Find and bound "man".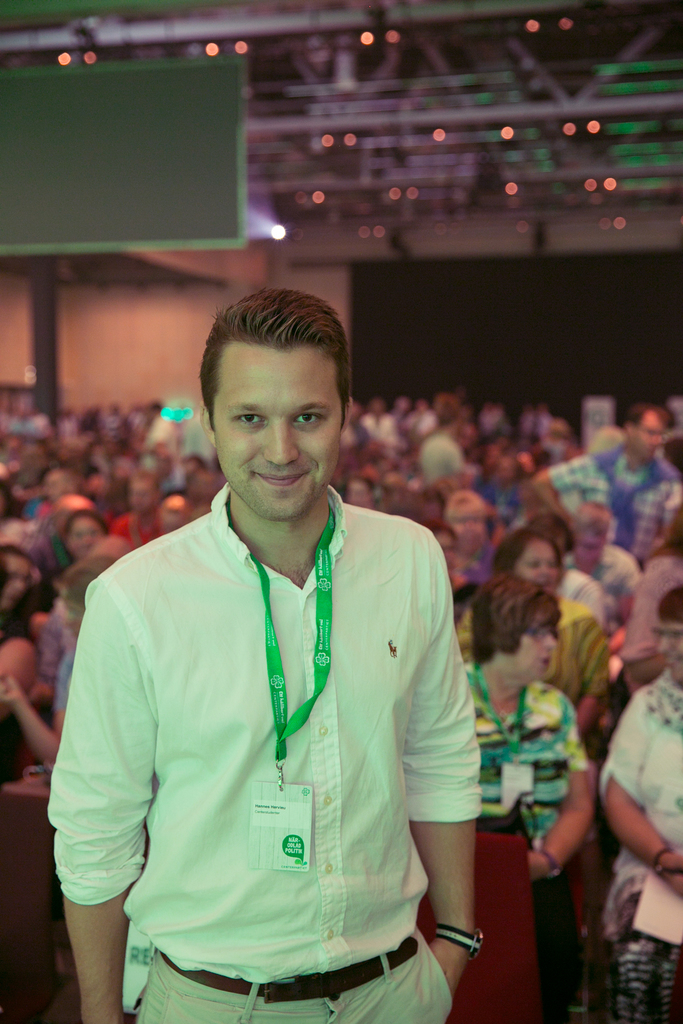
Bound: {"x1": 419, "y1": 408, "x2": 472, "y2": 484}.
